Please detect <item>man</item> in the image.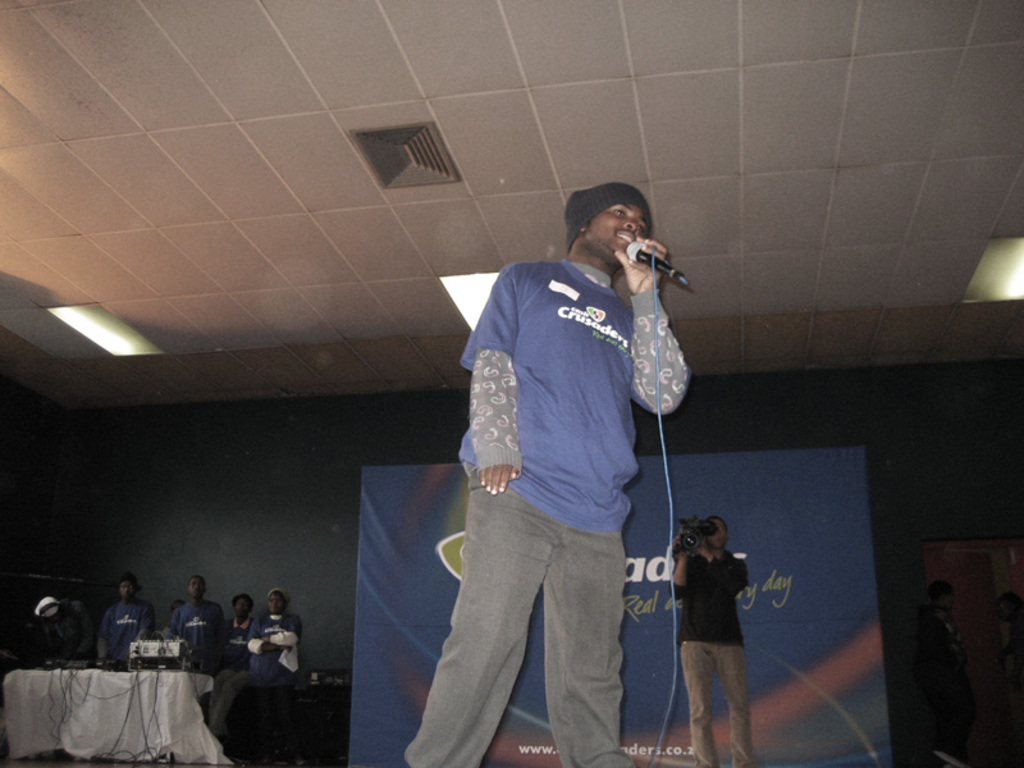
select_region(220, 593, 257, 635).
